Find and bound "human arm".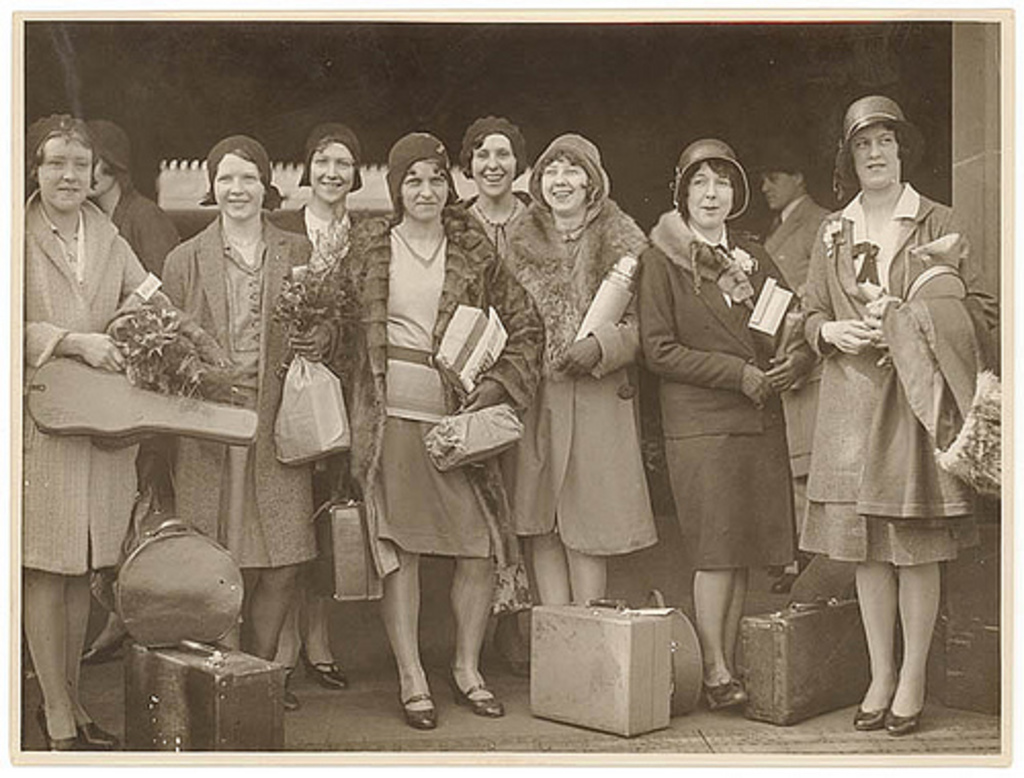
Bound: Rect(20, 311, 125, 375).
